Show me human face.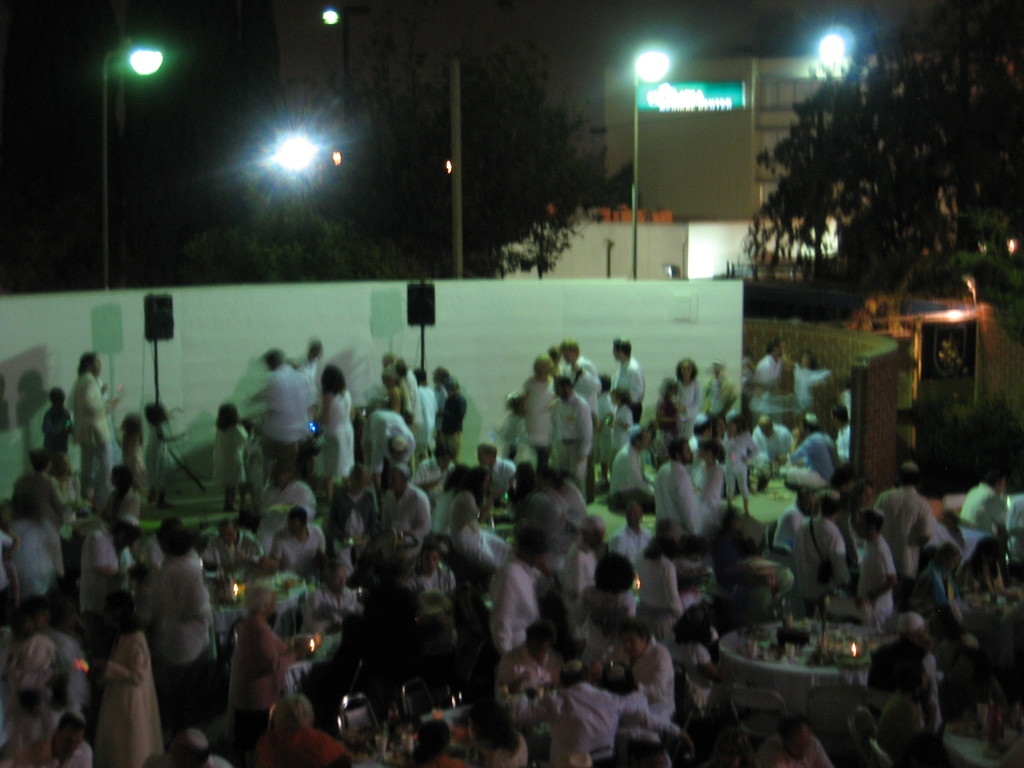
human face is here: x1=623 y1=636 x2=644 y2=656.
